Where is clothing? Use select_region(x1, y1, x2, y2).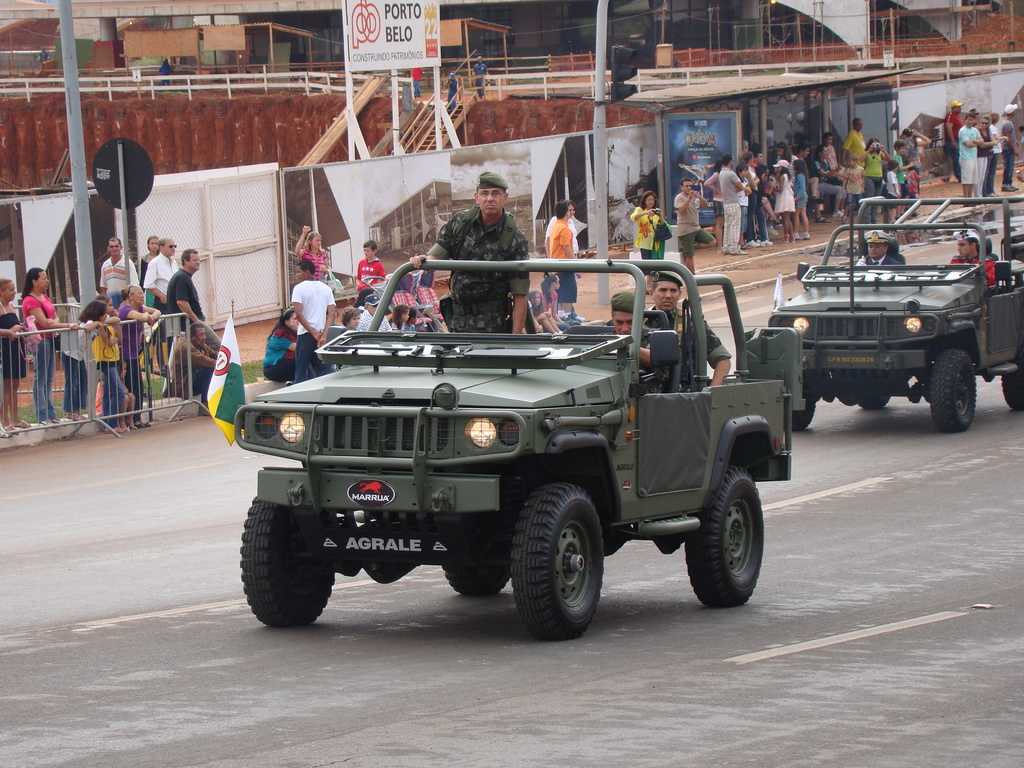
select_region(99, 252, 138, 298).
